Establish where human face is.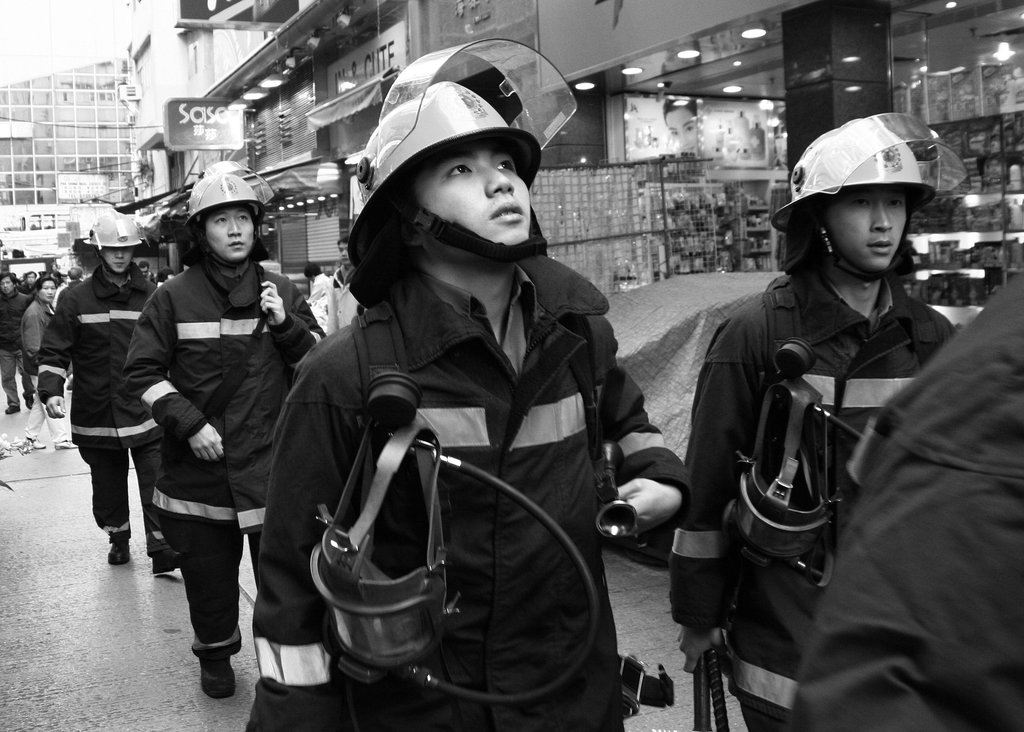
Established at (663, 105, 698, 155).
